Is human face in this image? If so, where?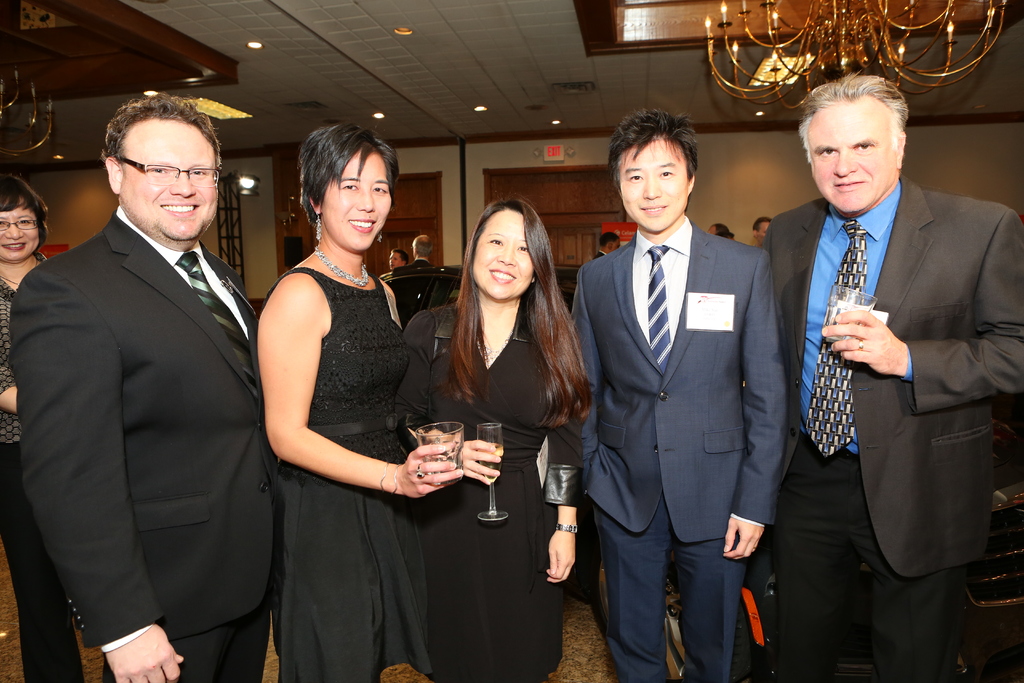
Yes, at rect(386, 251, 399, 269).
